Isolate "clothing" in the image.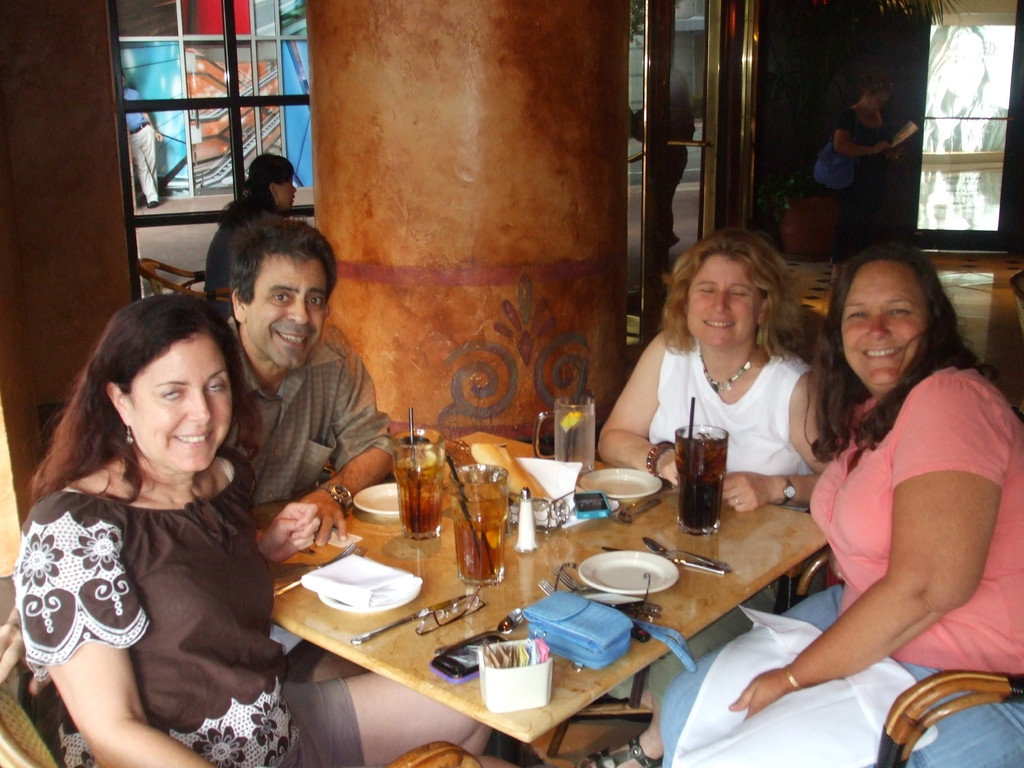
Isolated region: [x1=125, y1=87, x2=159, y2=200].
